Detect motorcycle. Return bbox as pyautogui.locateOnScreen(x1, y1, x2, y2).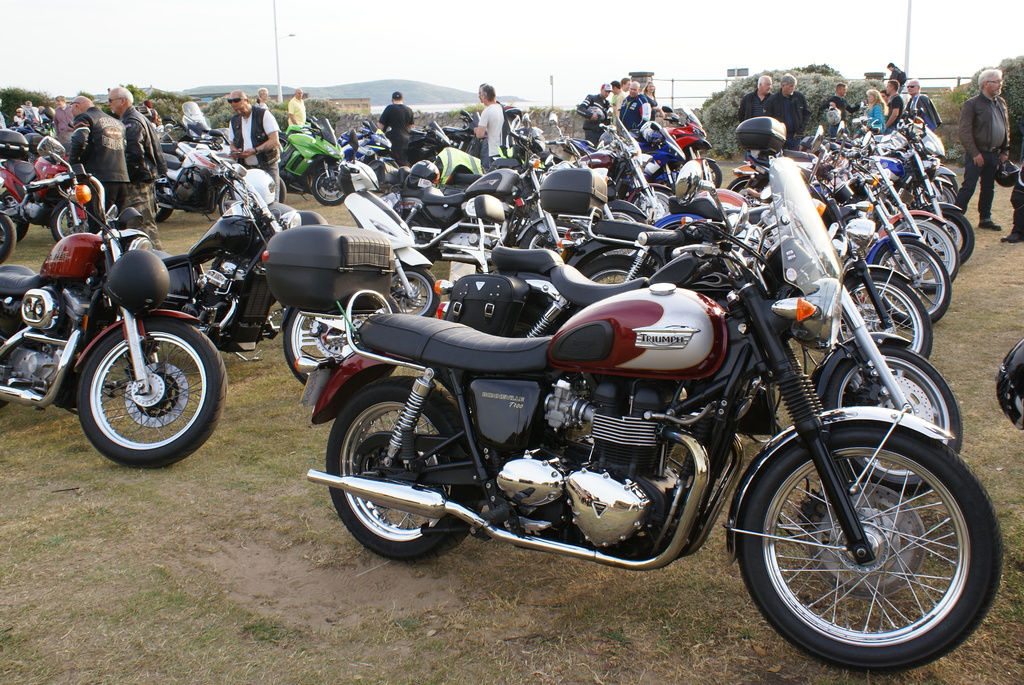
pyautogui.locateOnScreen(0, 125, 40, 262).
